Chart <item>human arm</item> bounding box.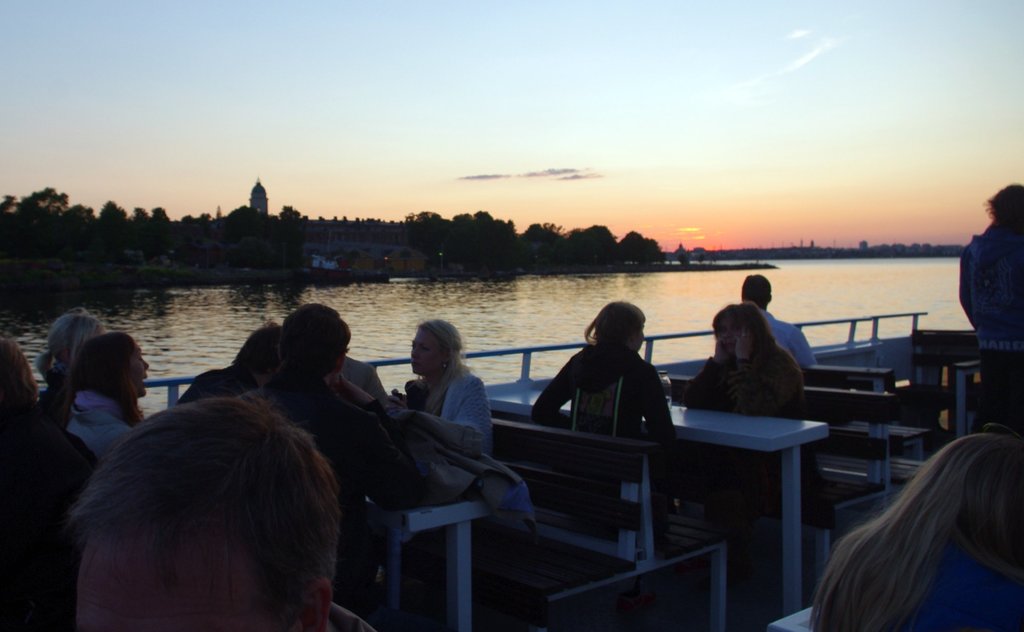
Charted: 726,320,796,424.
